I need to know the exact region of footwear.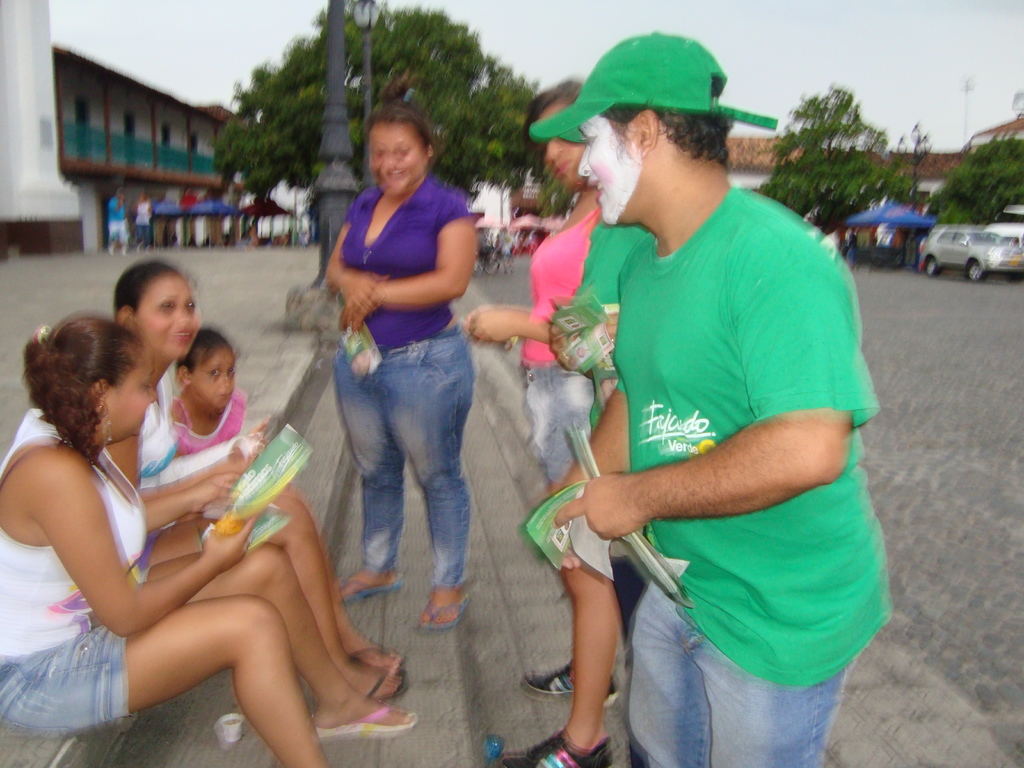
Region: box=[522, 660, 624, 701].
